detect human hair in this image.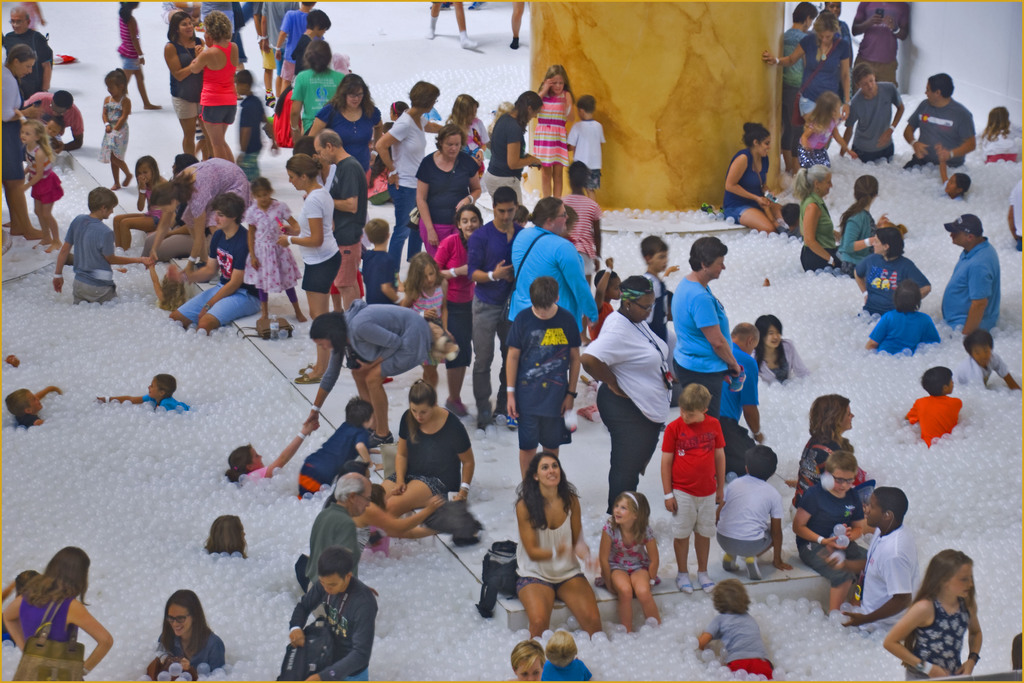
Detection: rect(203, 8, 229, 40).
